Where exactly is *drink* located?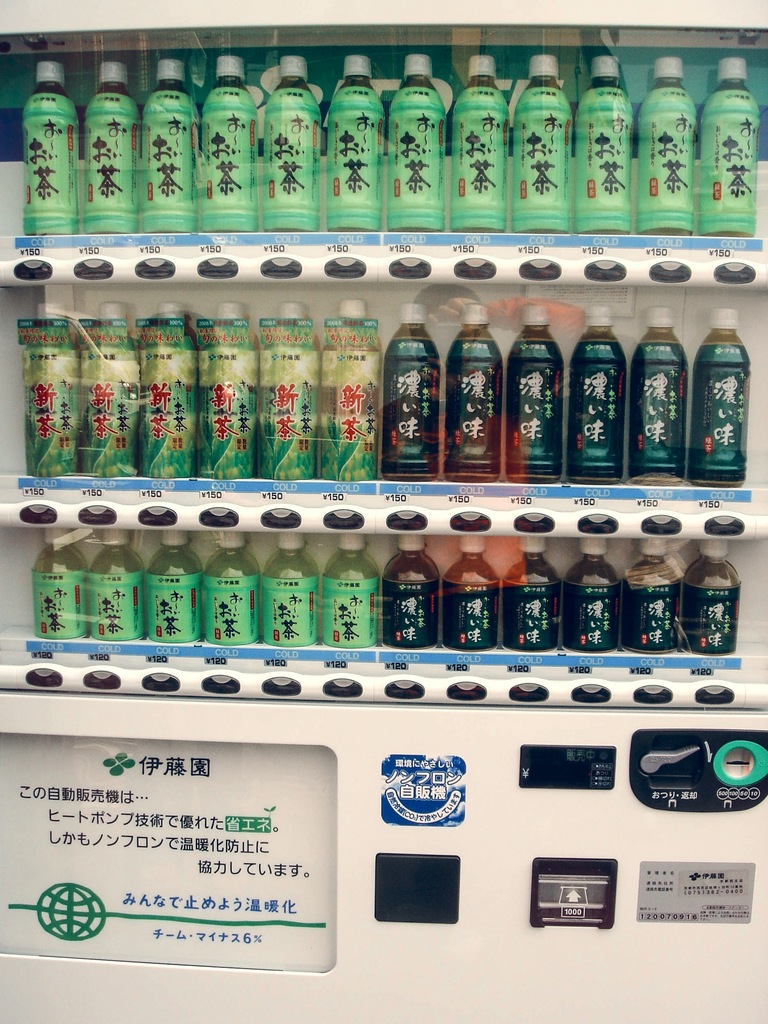
Its bounding box is select_region(448, 540, 493, 645).
